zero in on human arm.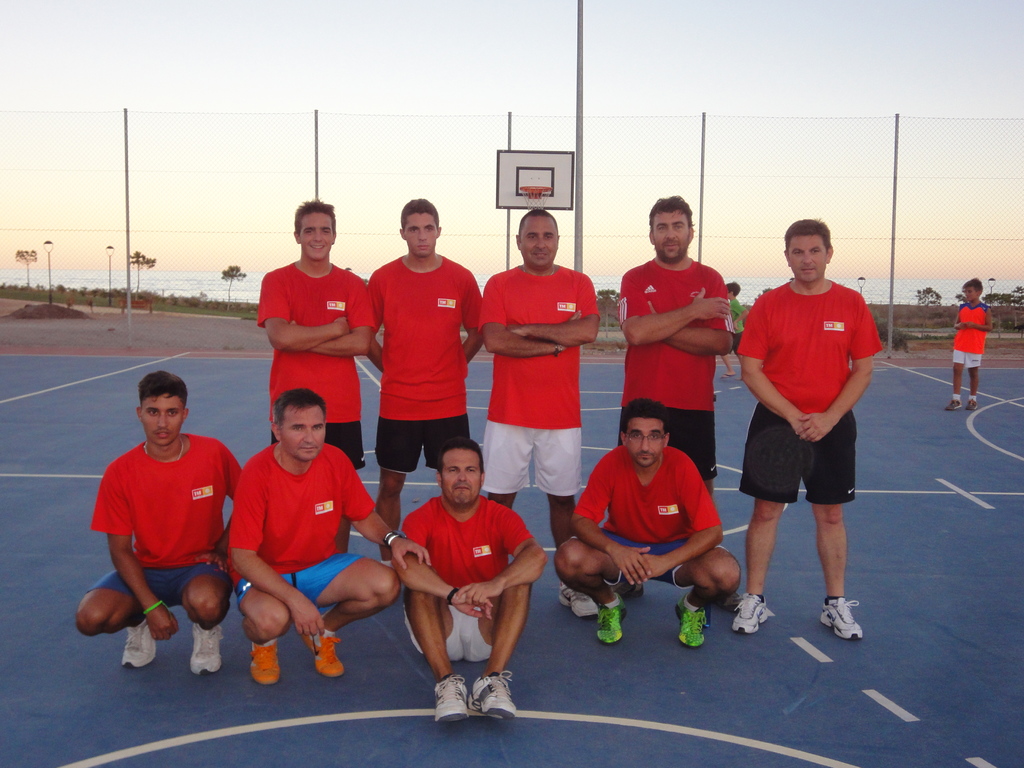
Zeroed in: [401, 504, 492, 620].
